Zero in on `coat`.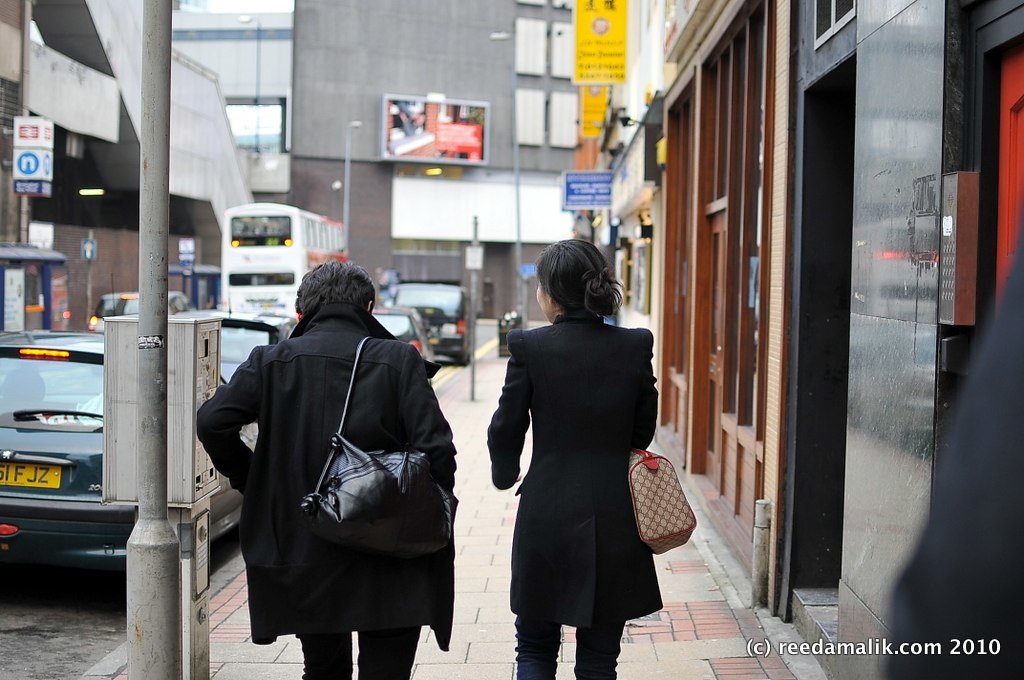
Zeroed in: detection(194, 292, 450, 645).
